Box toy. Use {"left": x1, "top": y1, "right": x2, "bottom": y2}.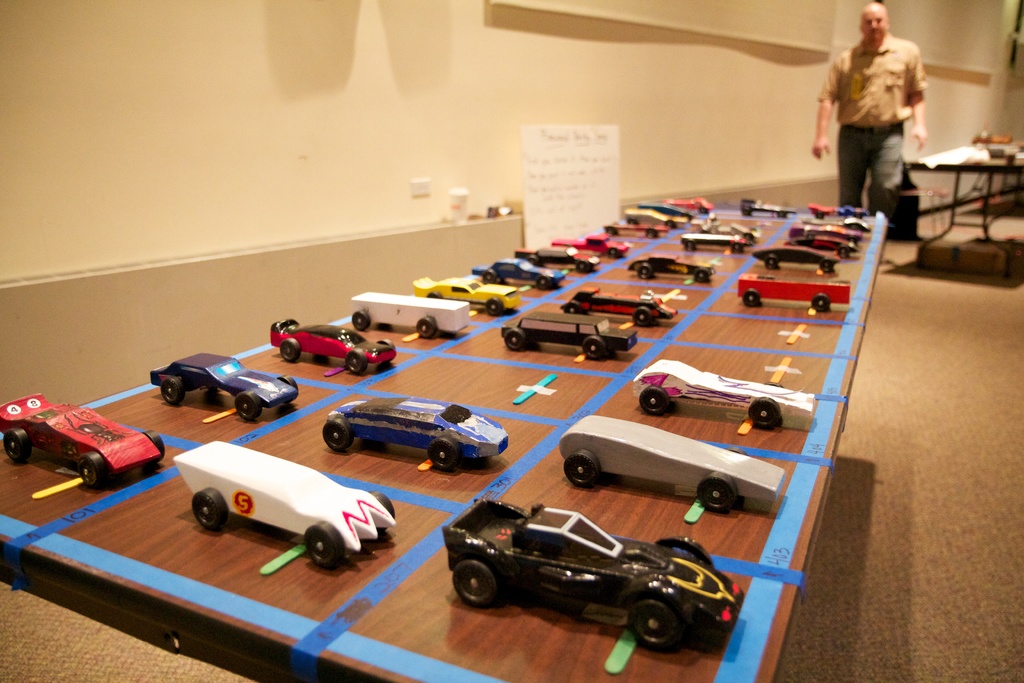
{"left": 637, "top": 202, "right": 700, "bottom": 220}.
